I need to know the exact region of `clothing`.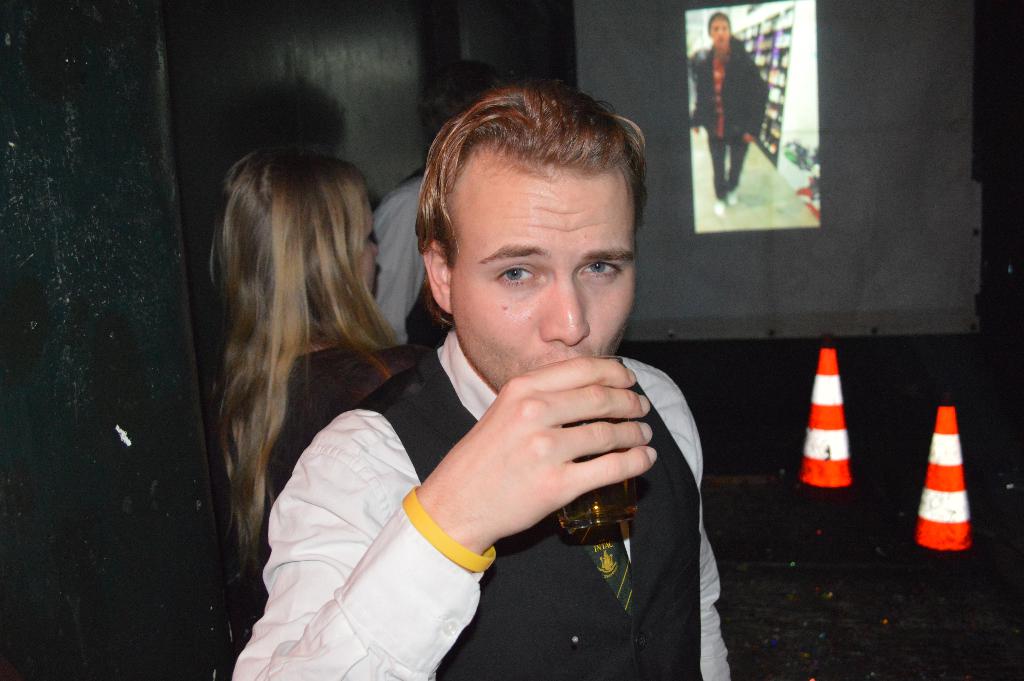
Region: [left=695, top=33, right=769, bottom=199].
